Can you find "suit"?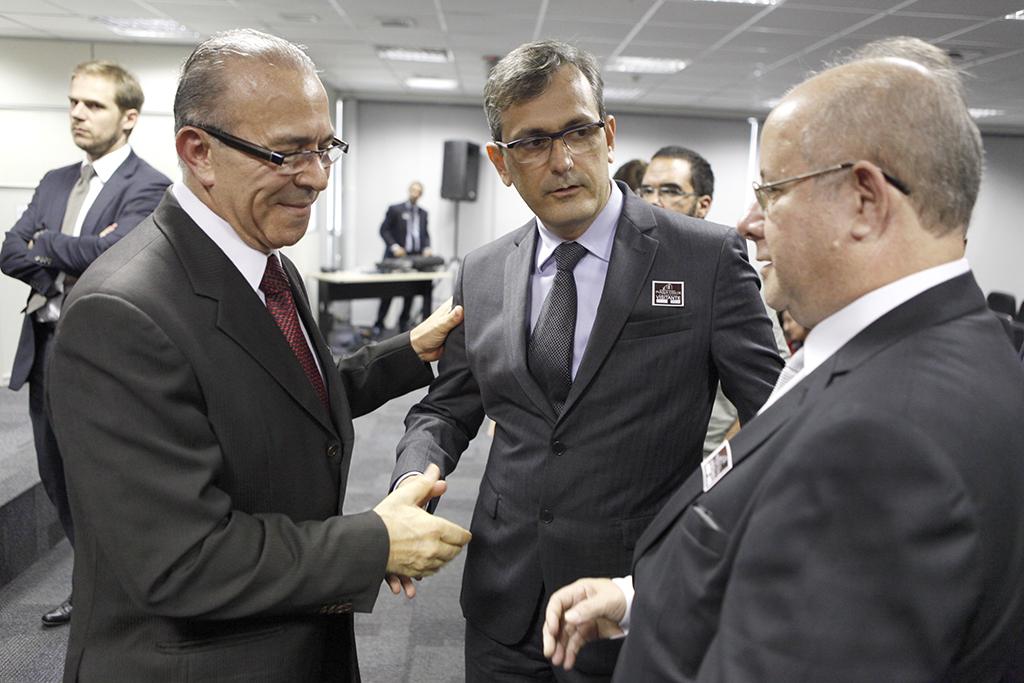
Yes, bounding box: x1=379 y1=198 x2=429 y2=328.
